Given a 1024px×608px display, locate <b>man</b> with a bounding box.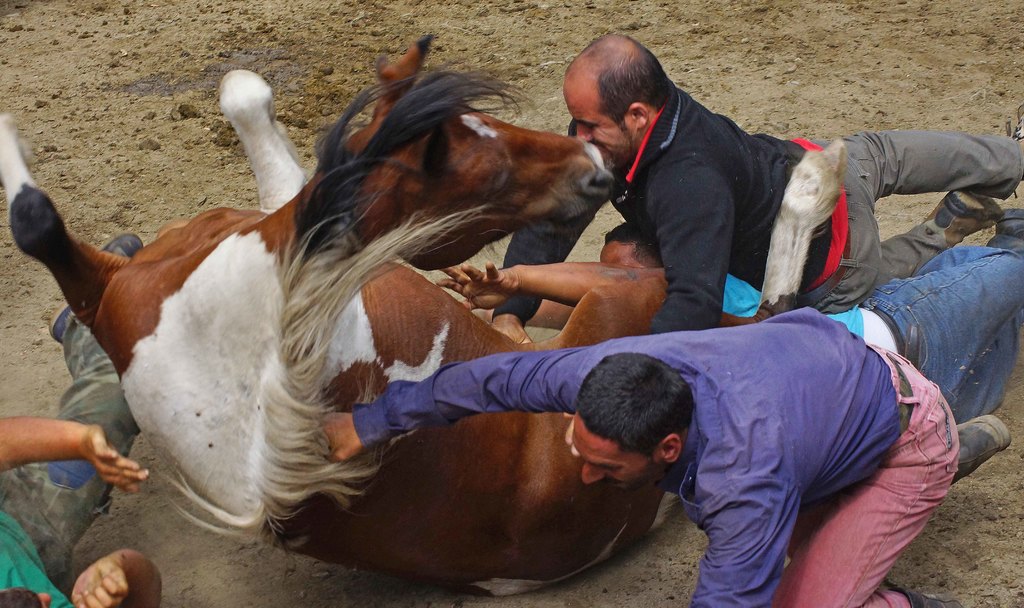
Located: <bbox>467, 206, 1005, 327</bbox>.
